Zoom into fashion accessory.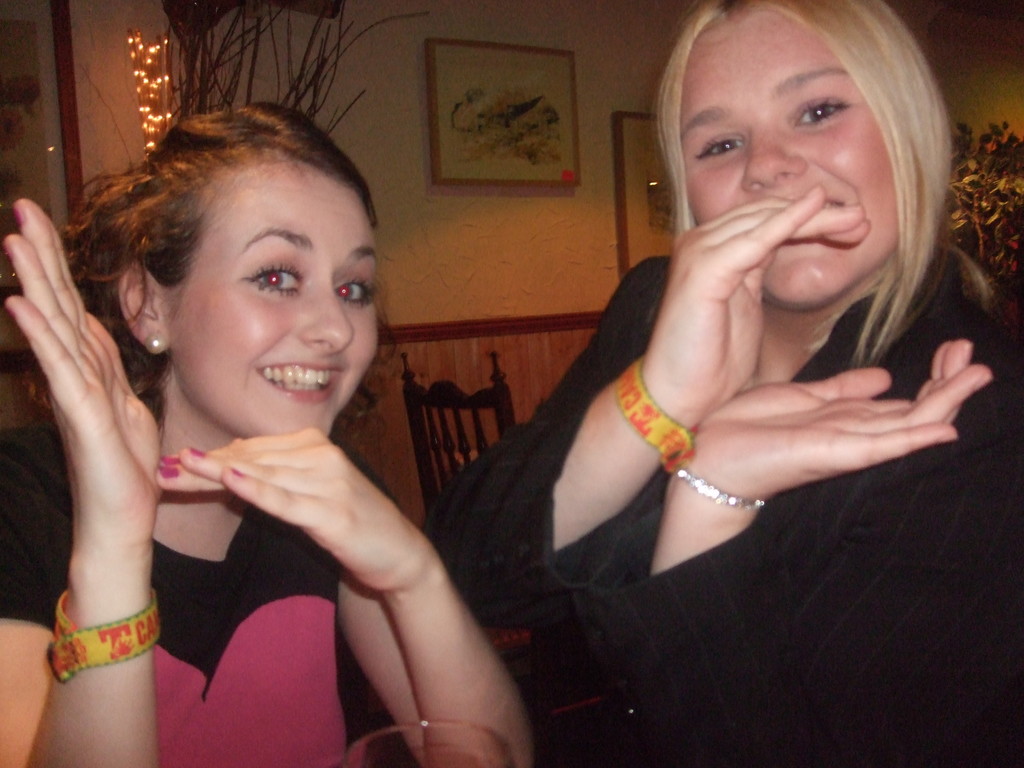
Zoom target: locate(141, 326, 169, 353).
